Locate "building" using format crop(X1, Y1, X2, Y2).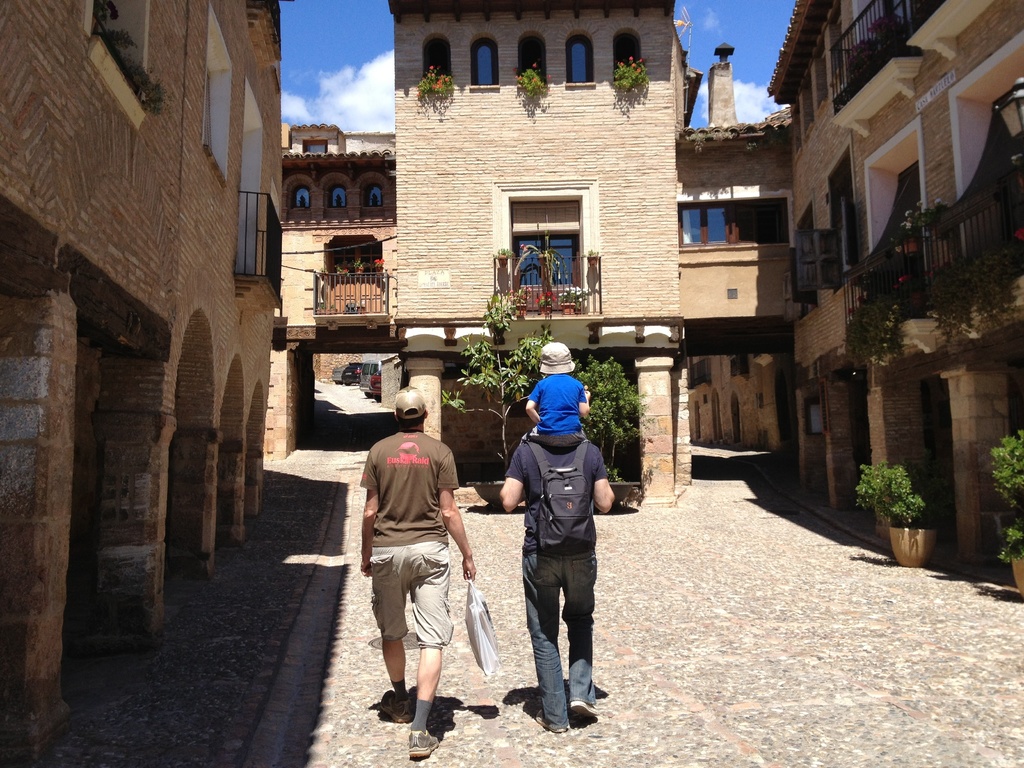
crop(783, 0, 1023, 579).
